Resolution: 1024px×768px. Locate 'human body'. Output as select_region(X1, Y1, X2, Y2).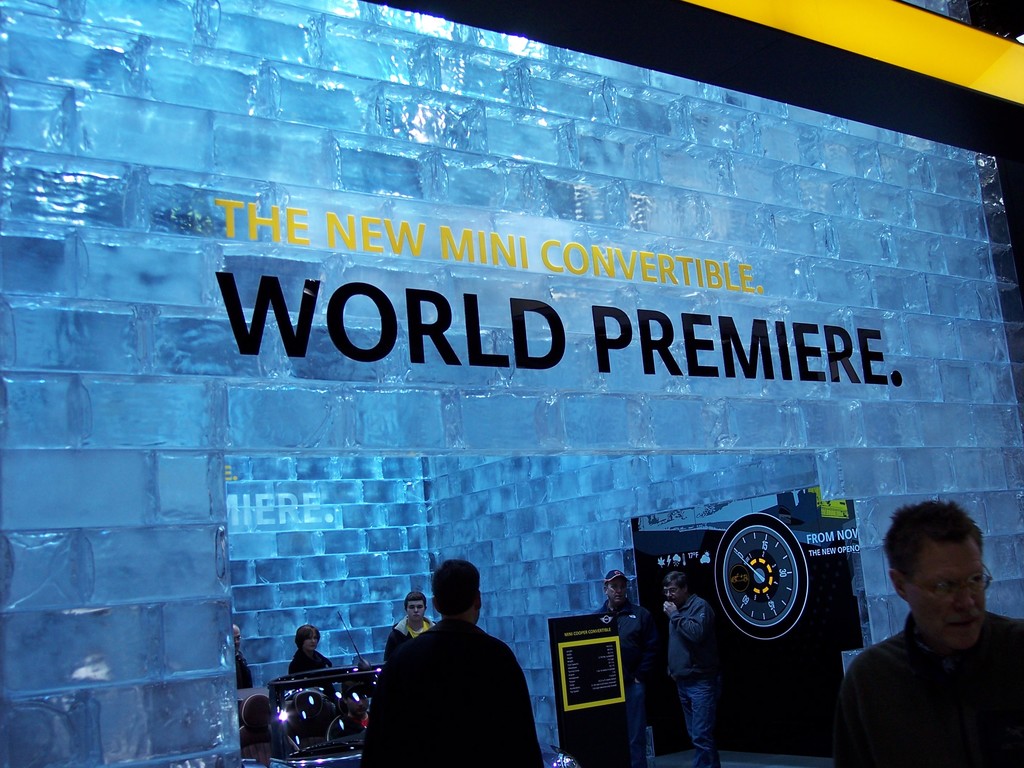
select_region(372, 570, 524, 767).
